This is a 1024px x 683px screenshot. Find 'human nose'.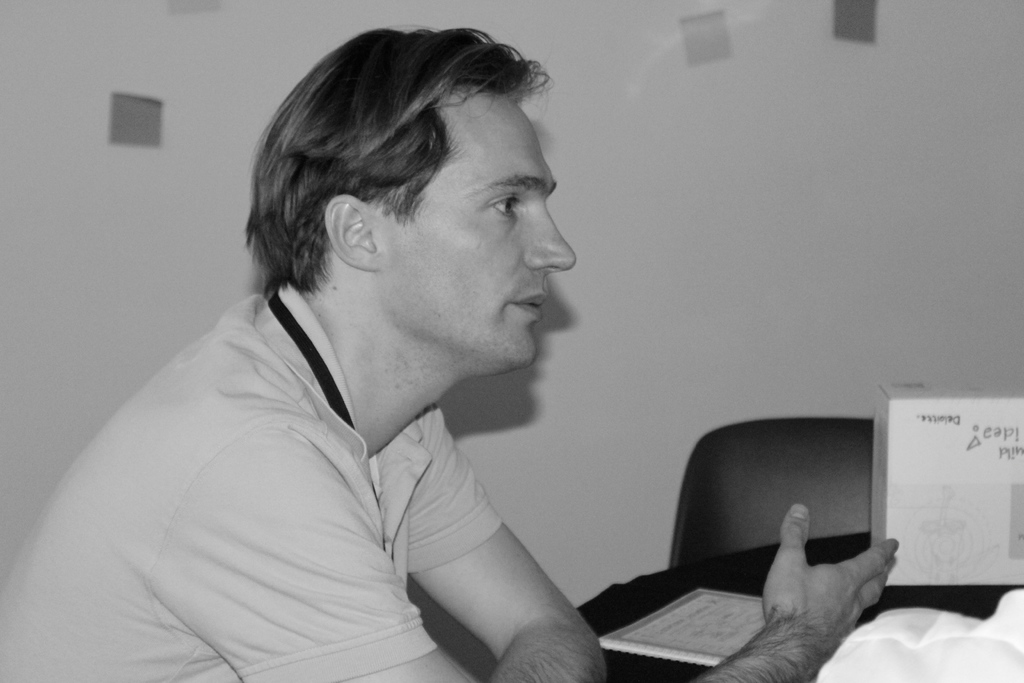
Bounding box: locate(525, 199, 576, 268).
